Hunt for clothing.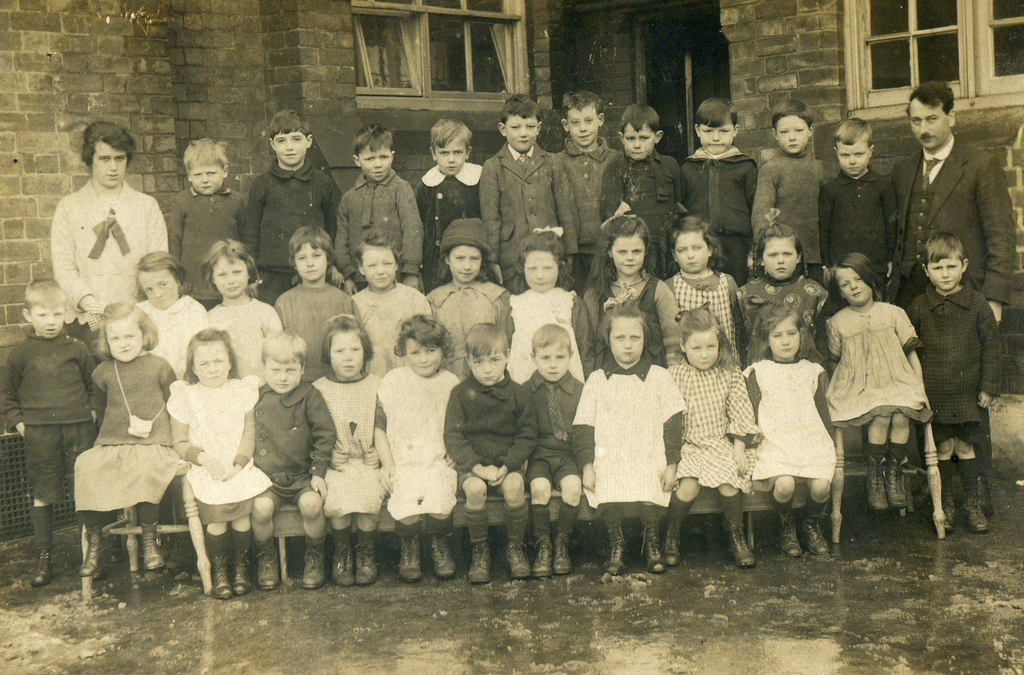
Hunted down at bbox=(660, 361, 764, 493).
